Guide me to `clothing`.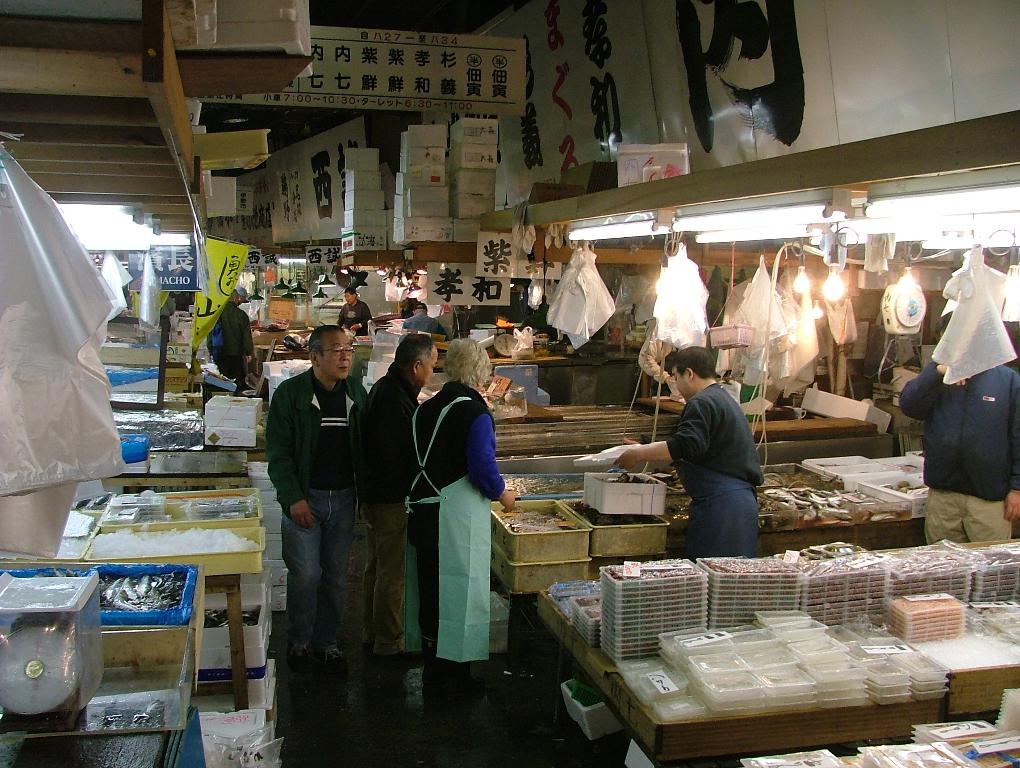
Guidance: (x1=356, y1=369, x2=418, y2=656).
